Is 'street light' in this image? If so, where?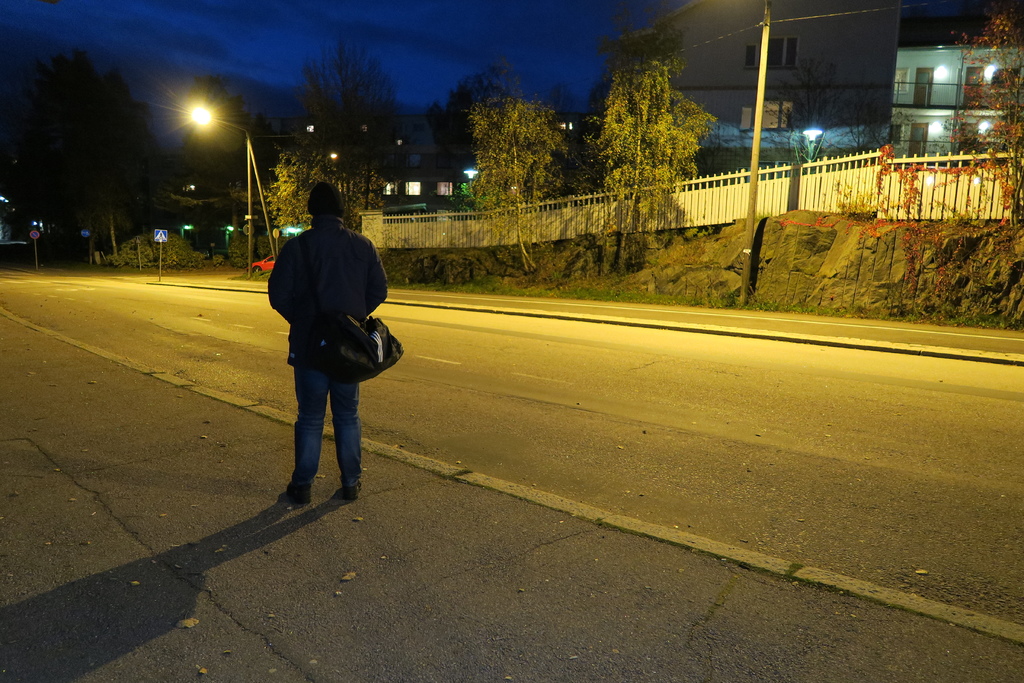
Yes, at x1=734, y1=3, x2=772, y2=318.
